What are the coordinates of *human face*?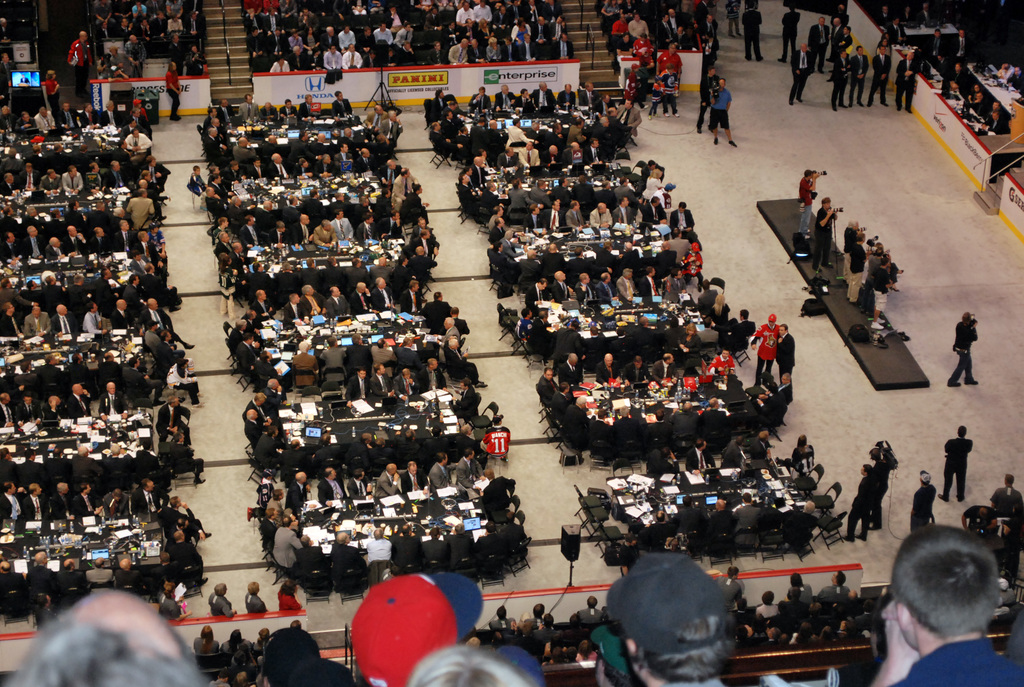
[388,50,394,58].
